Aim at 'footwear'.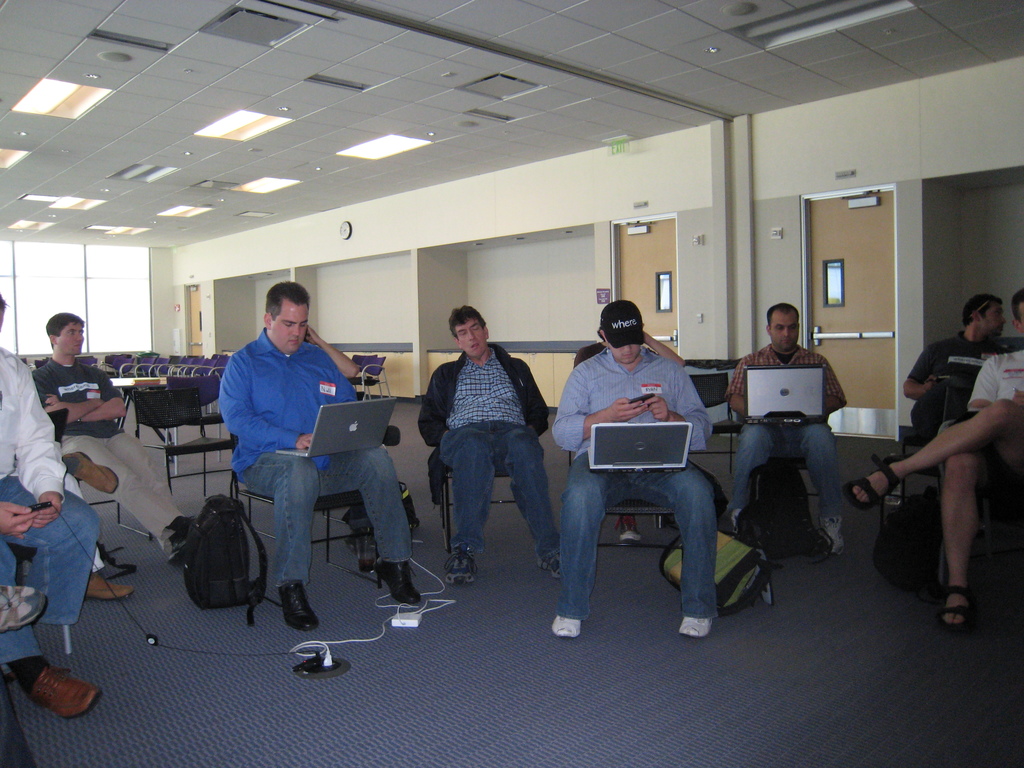
Aimed at {"x1": 679, "y1": 611, "x2": 712, "y2": 636}.
